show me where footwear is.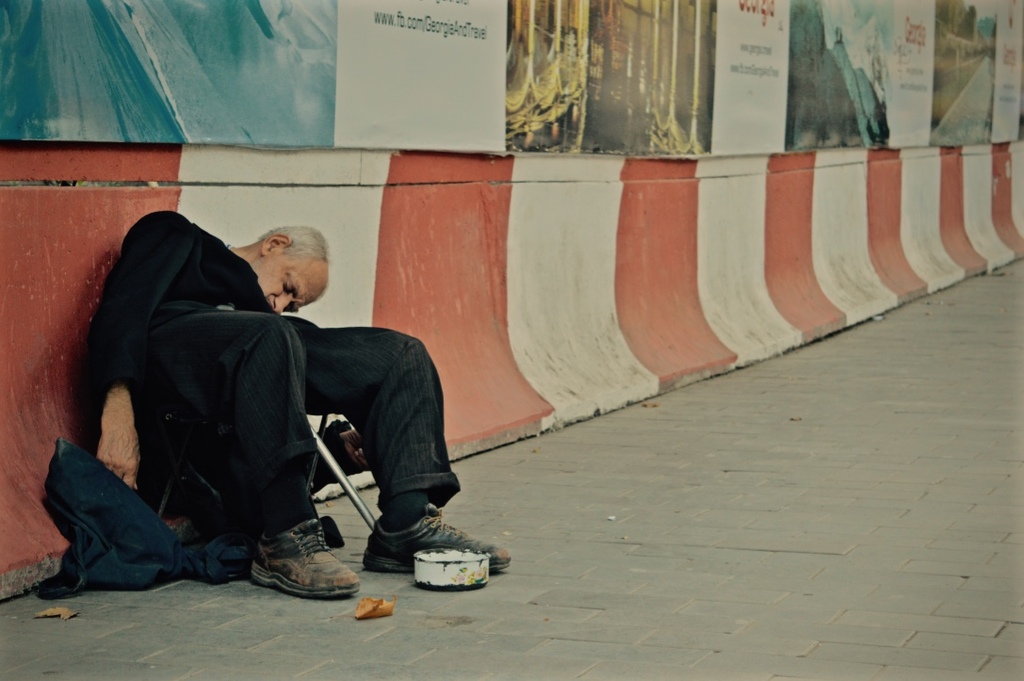
footwear is at pyautogui.locateOnScreen(360, 513, 514, 575).
